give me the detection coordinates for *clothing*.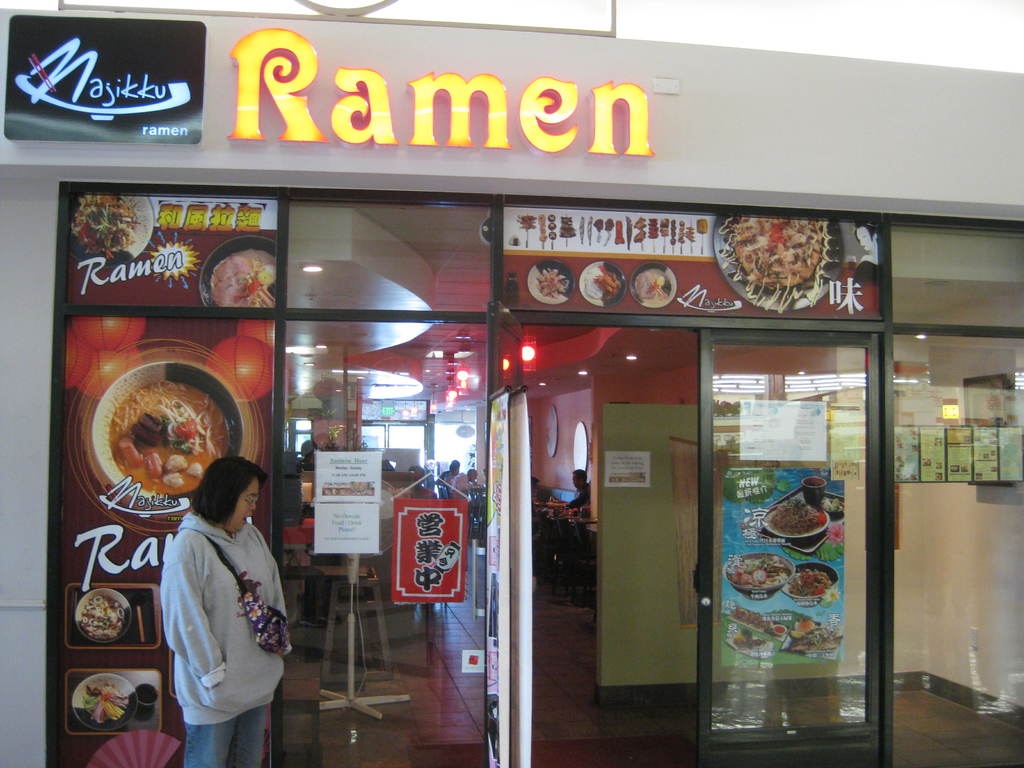
x1=435, y1=474, x2=449, y2=486.
